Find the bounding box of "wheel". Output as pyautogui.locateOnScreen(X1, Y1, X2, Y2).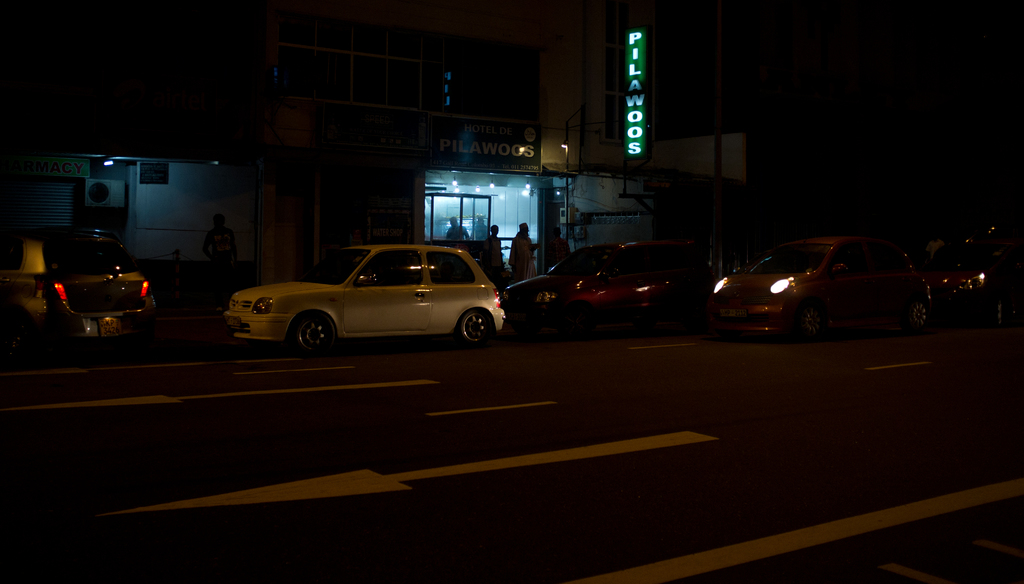
pyautogui.locateOnScreen(284, 313, 326, 348).
